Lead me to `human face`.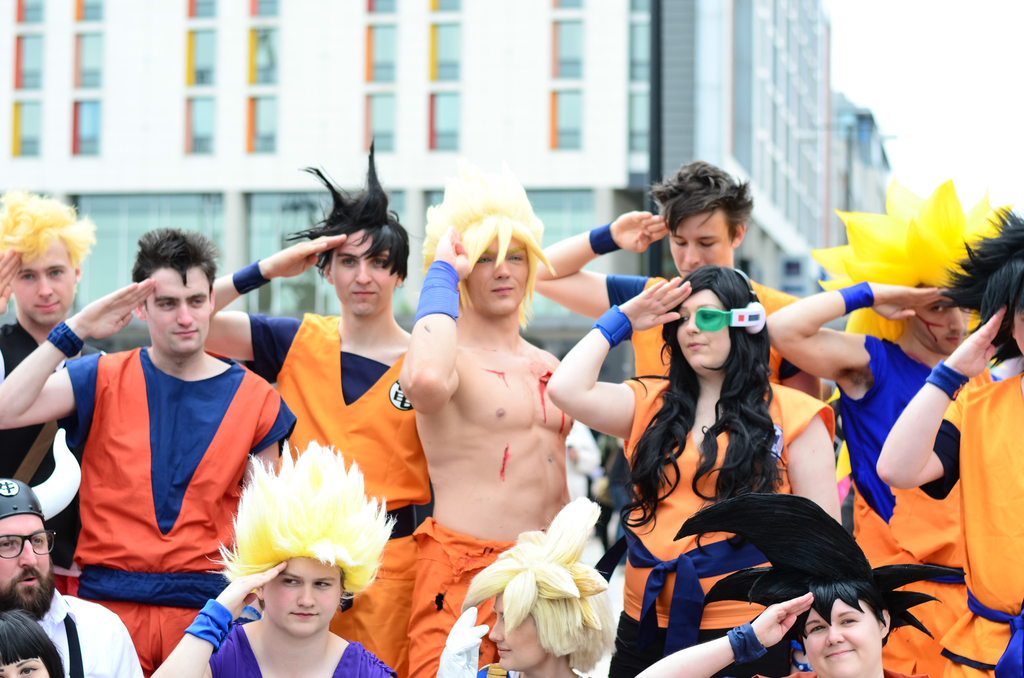
Lead to (909, 296, 973, 352).
